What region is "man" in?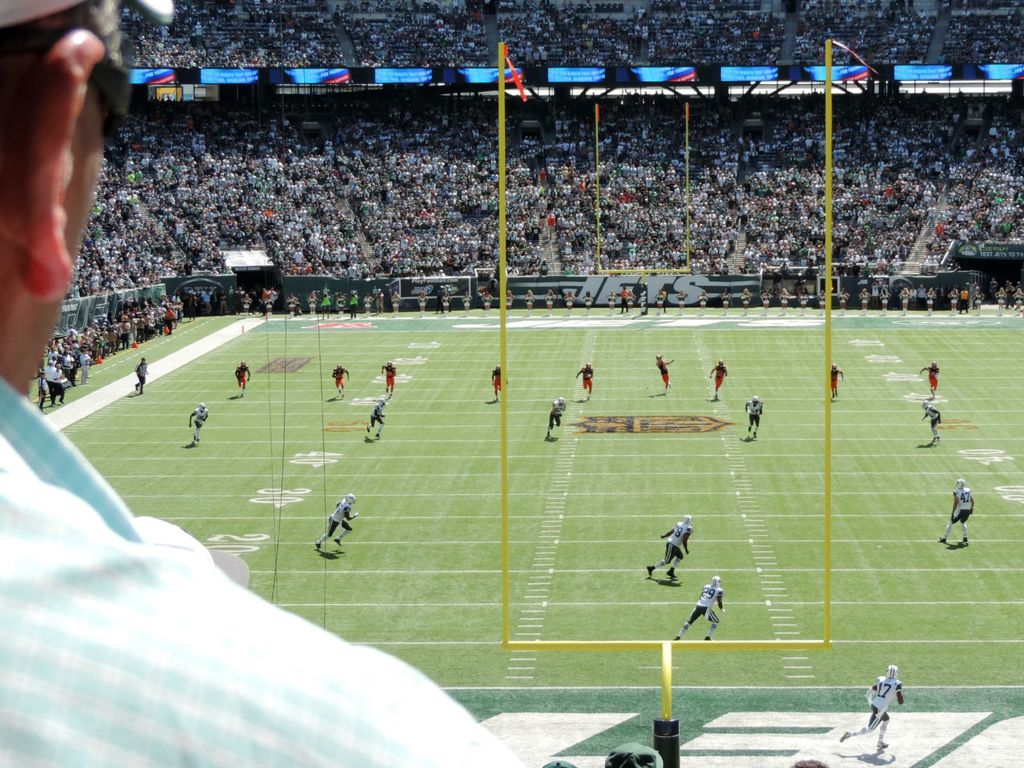
[x1=972, y1=281, x2=979, y2=309].
